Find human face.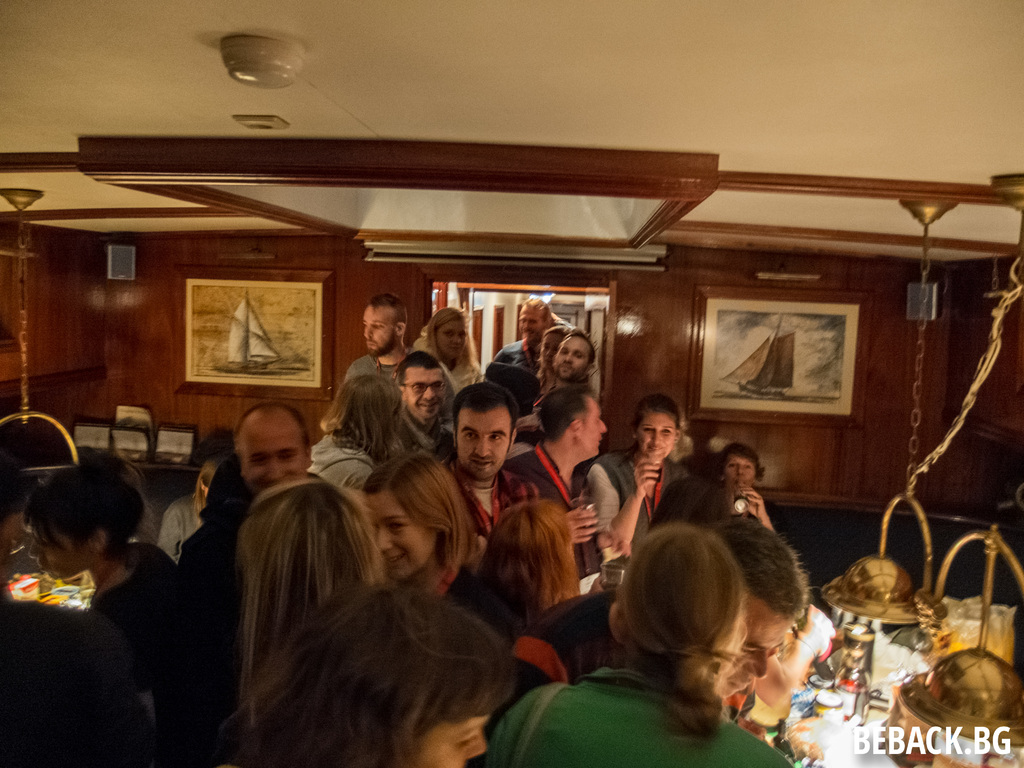
rect(416, 713, 488, 764).
